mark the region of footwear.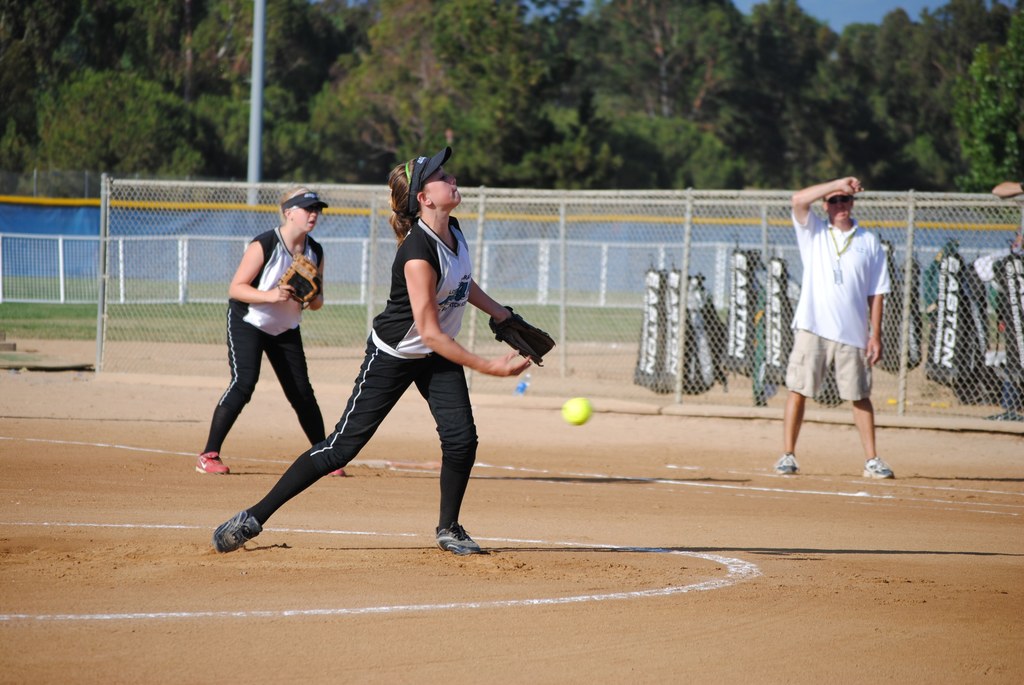
Region: 776:449:799:471.
